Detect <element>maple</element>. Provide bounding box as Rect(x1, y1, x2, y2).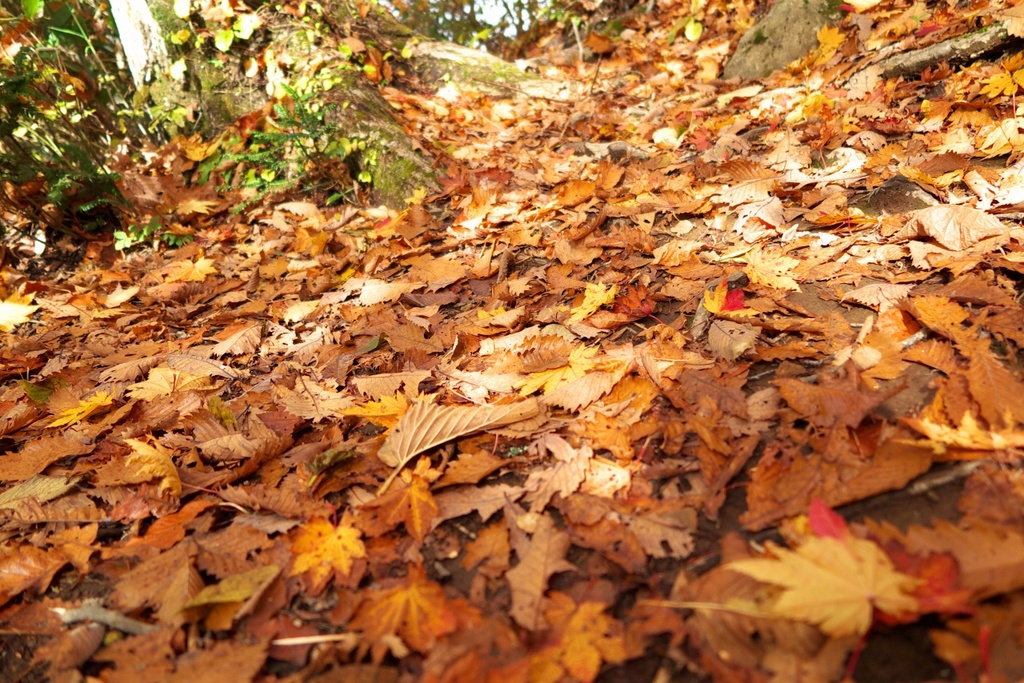
Rect(725, 535, 926, 638).
